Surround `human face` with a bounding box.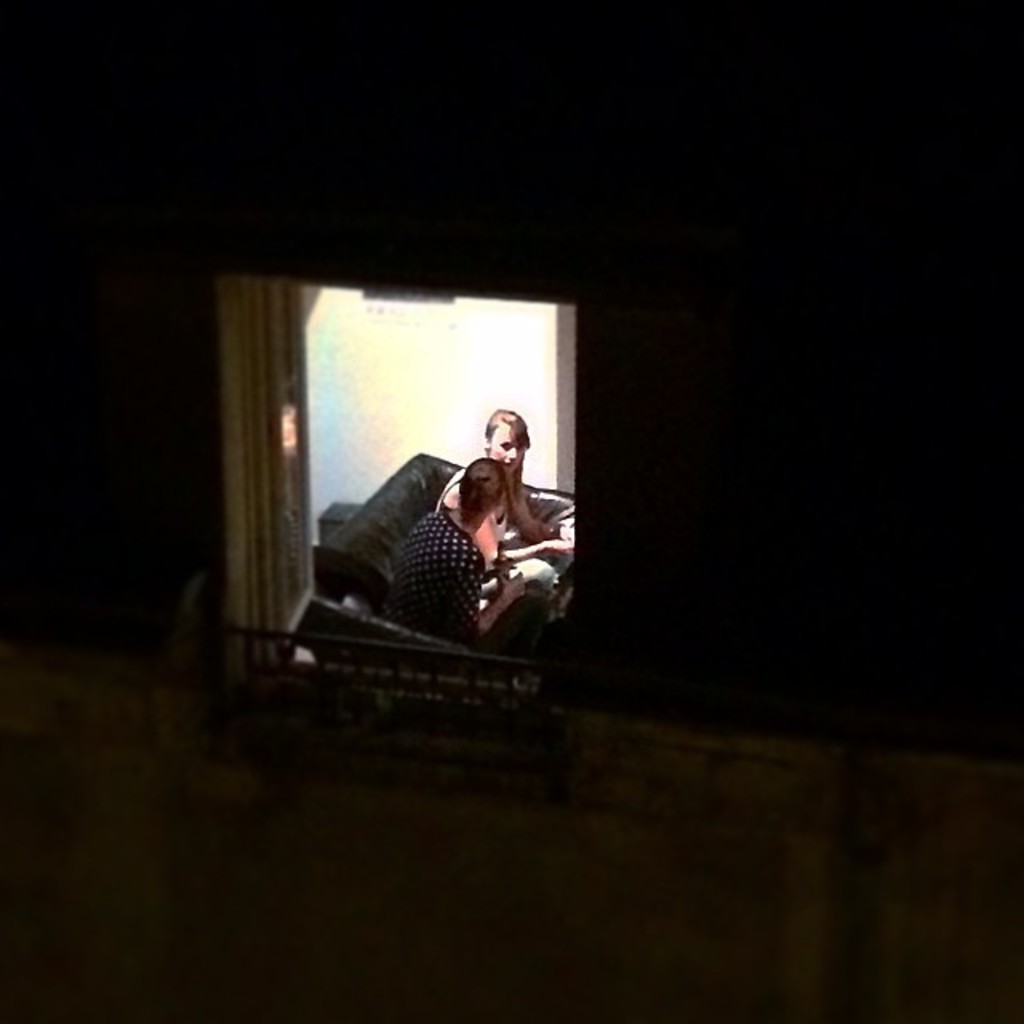
bbox=(490, 424, 526, 472).
